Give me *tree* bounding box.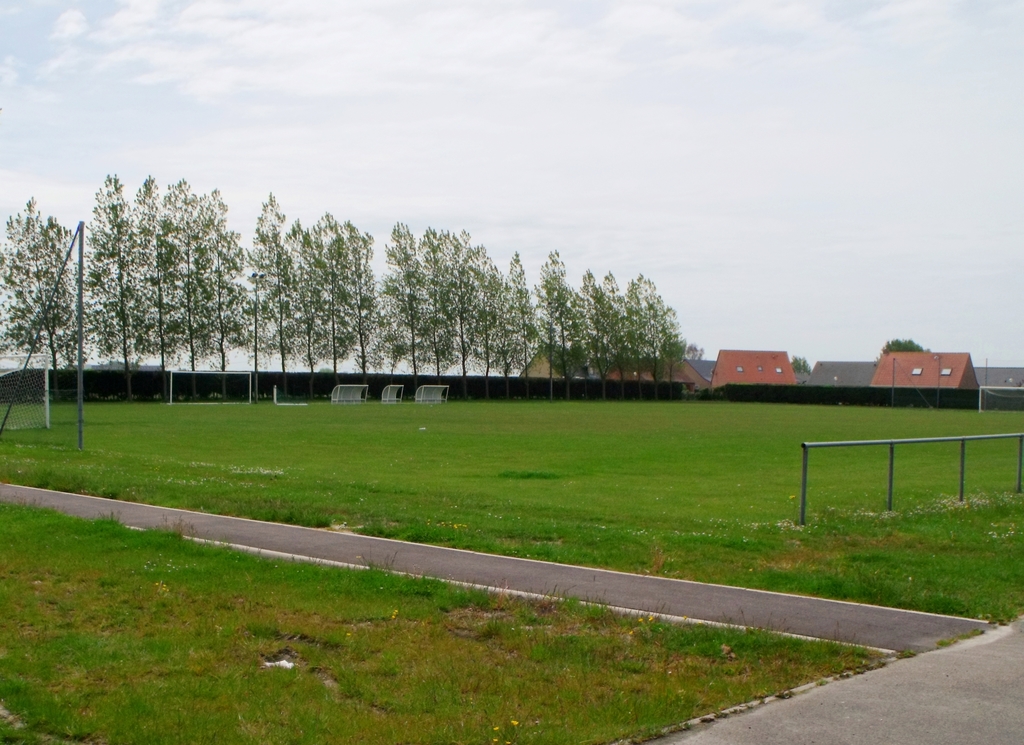
125:175:189:404.
